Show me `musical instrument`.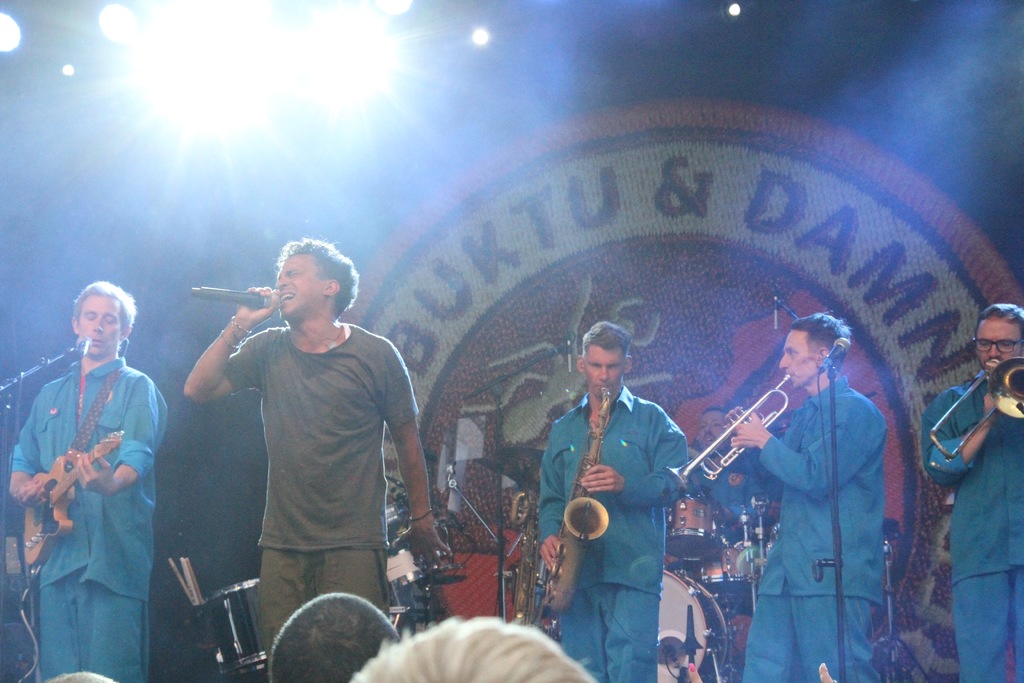
`musical instrument` is here: bbox=(202, 577, 273, 682).
